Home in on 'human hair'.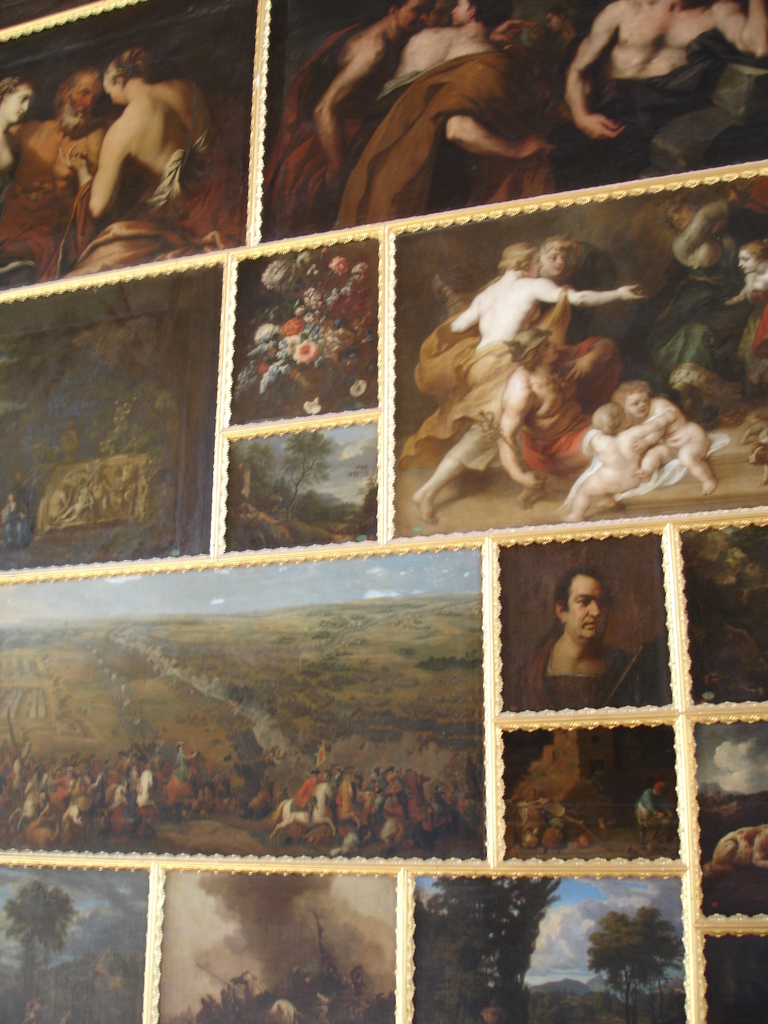
Homed in at select_region(596, 379, 651, 430).
